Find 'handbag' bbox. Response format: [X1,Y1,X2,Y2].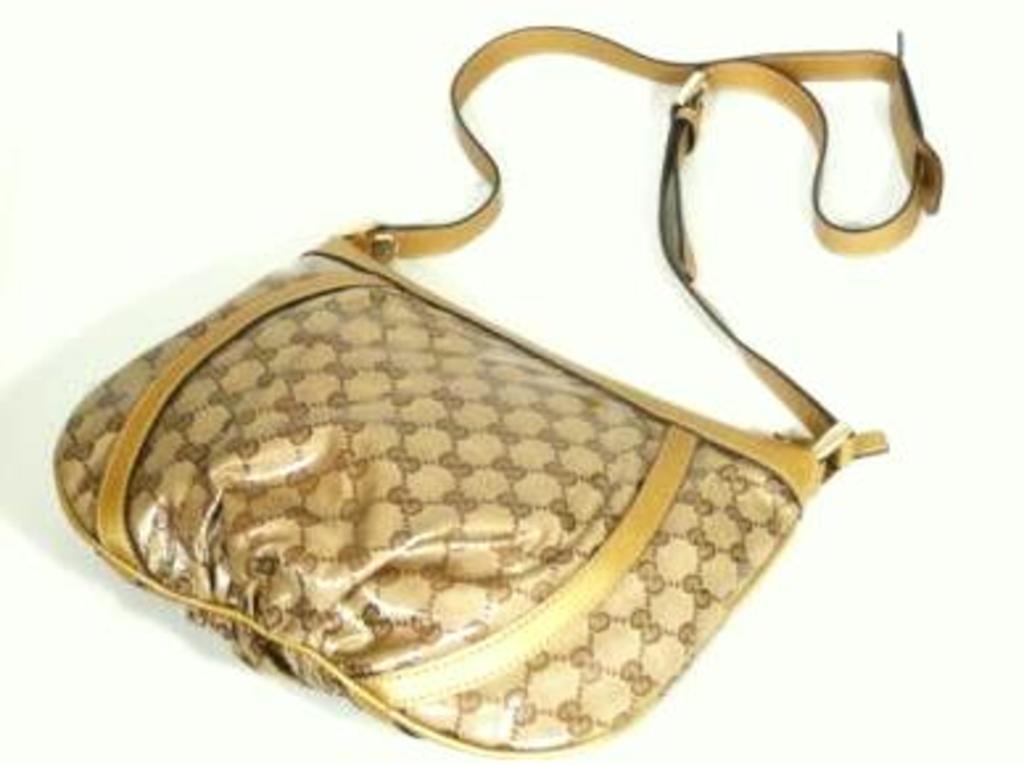
[45,21,950,754].
